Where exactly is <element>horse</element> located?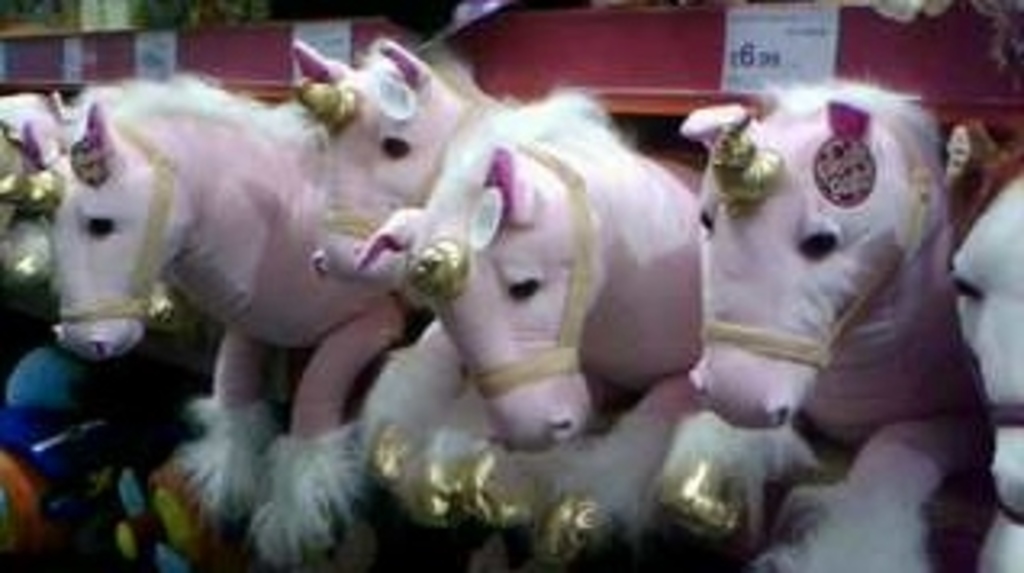
Its bounding box is <bbox>0, 87, 55, 290</bbox>.
